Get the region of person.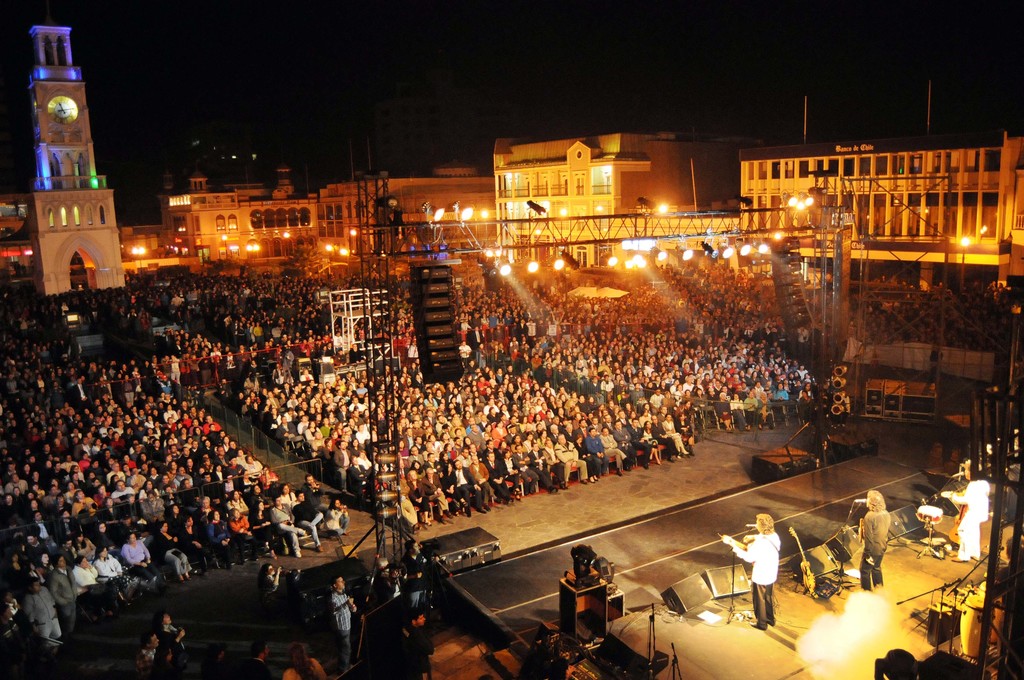
[left=132, top=636, right=173, bottom=679].
